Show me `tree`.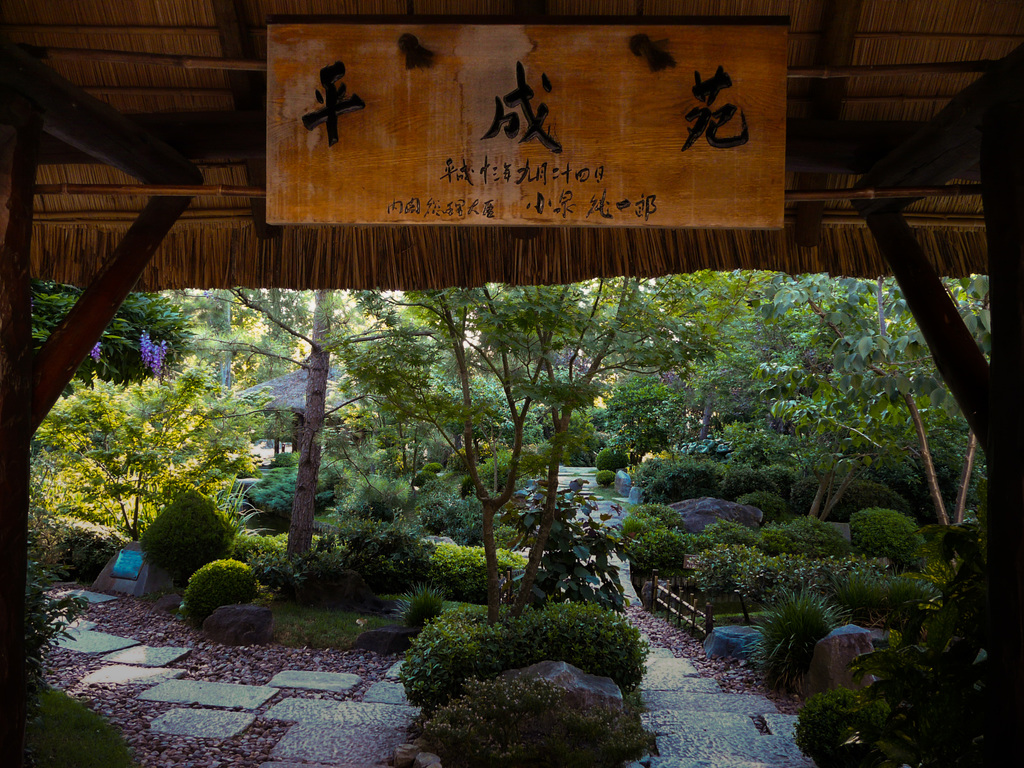
`tree` is here: <bbox>371, 280, 739, 625</bbox>.
